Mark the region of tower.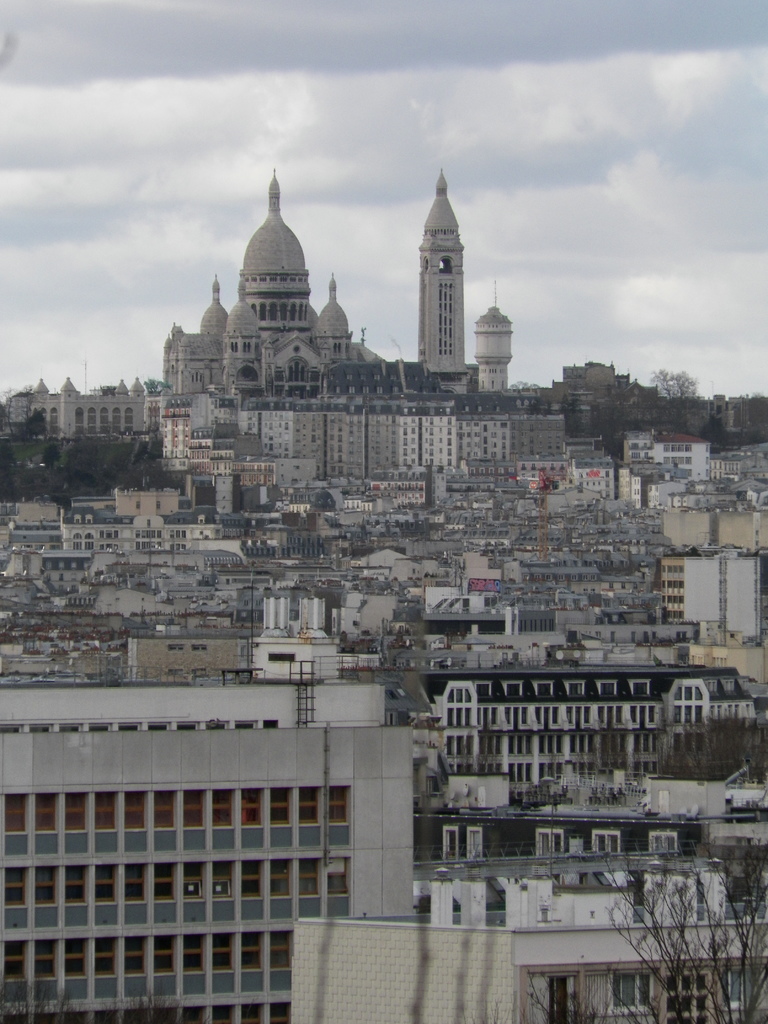
Region: BBox(132, 147, 423, 525).
